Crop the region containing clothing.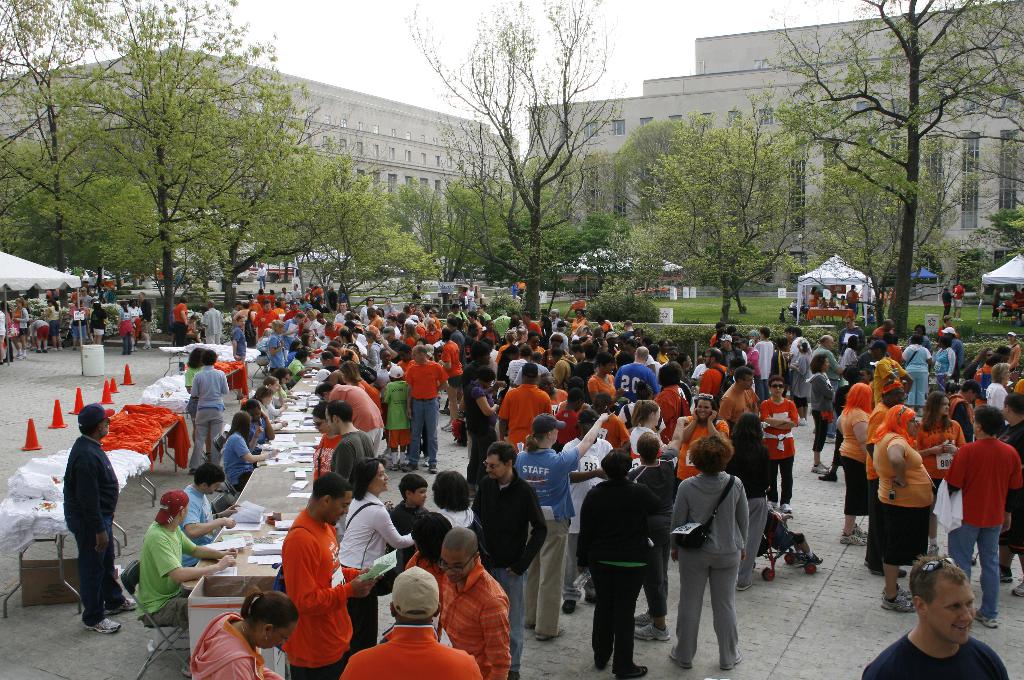
Crop region: [3, 312, 16, 362].
